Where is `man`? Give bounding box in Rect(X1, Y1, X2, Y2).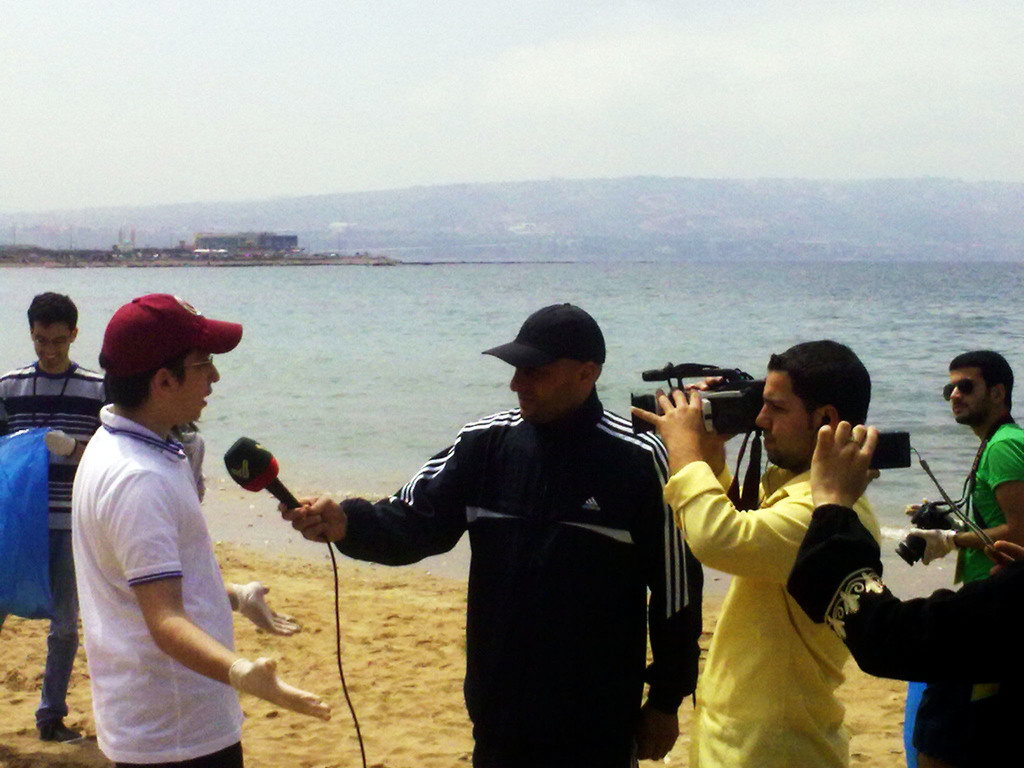
Rect(641, 331, 903, 754).
